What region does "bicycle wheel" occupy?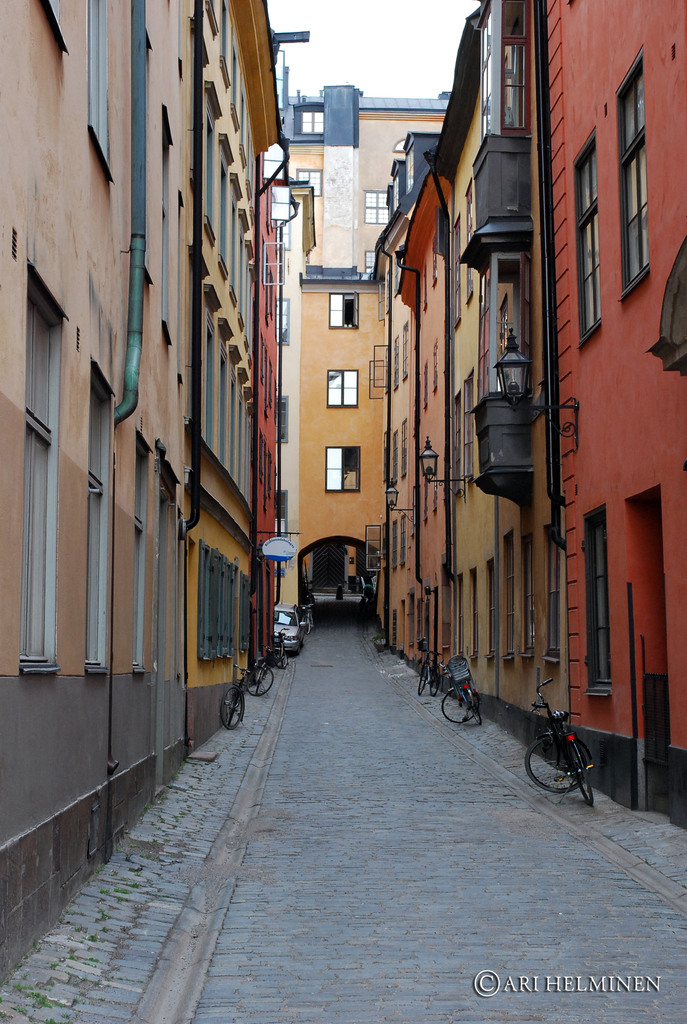
box=[411, 660, 434, 694].
